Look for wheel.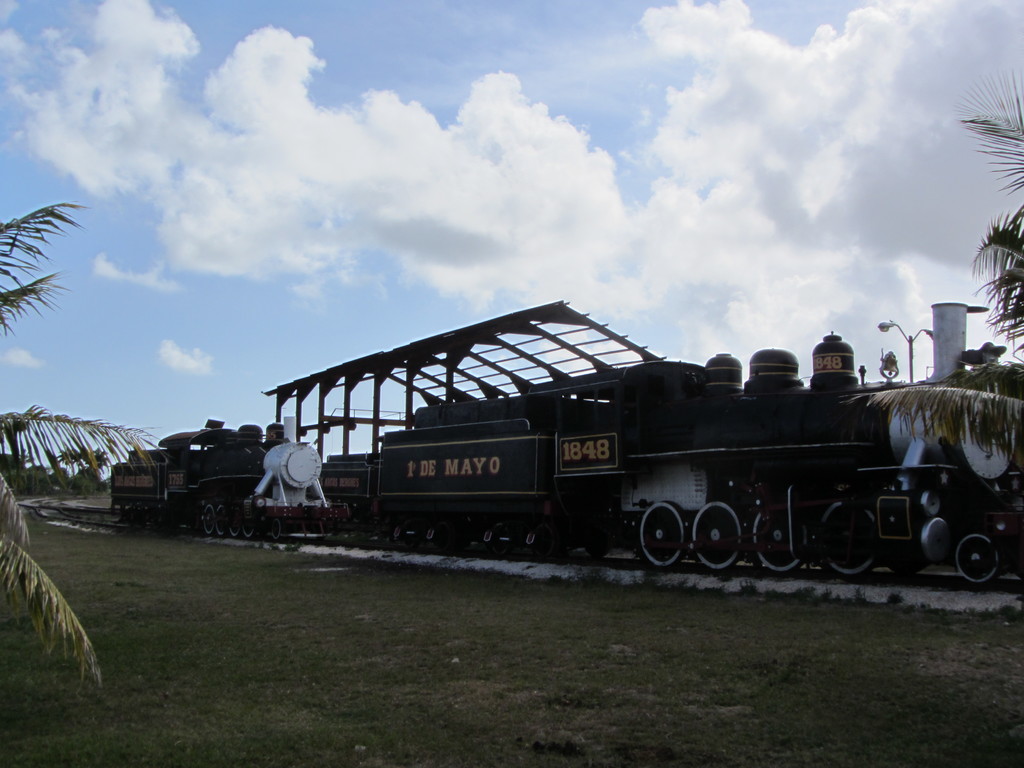
Found: region(228, 509, 241, 536).
